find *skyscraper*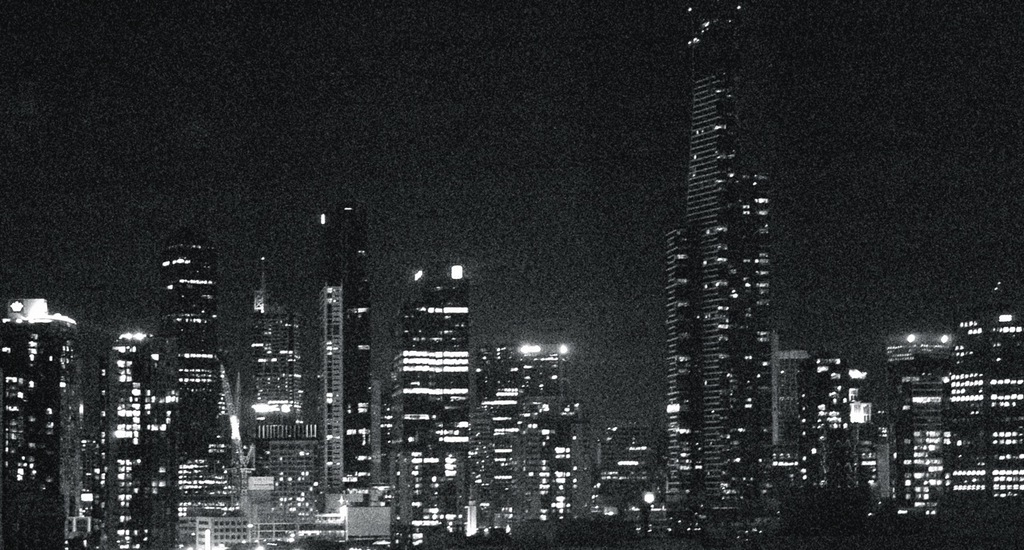
box=[900, 362, 956, 523]
